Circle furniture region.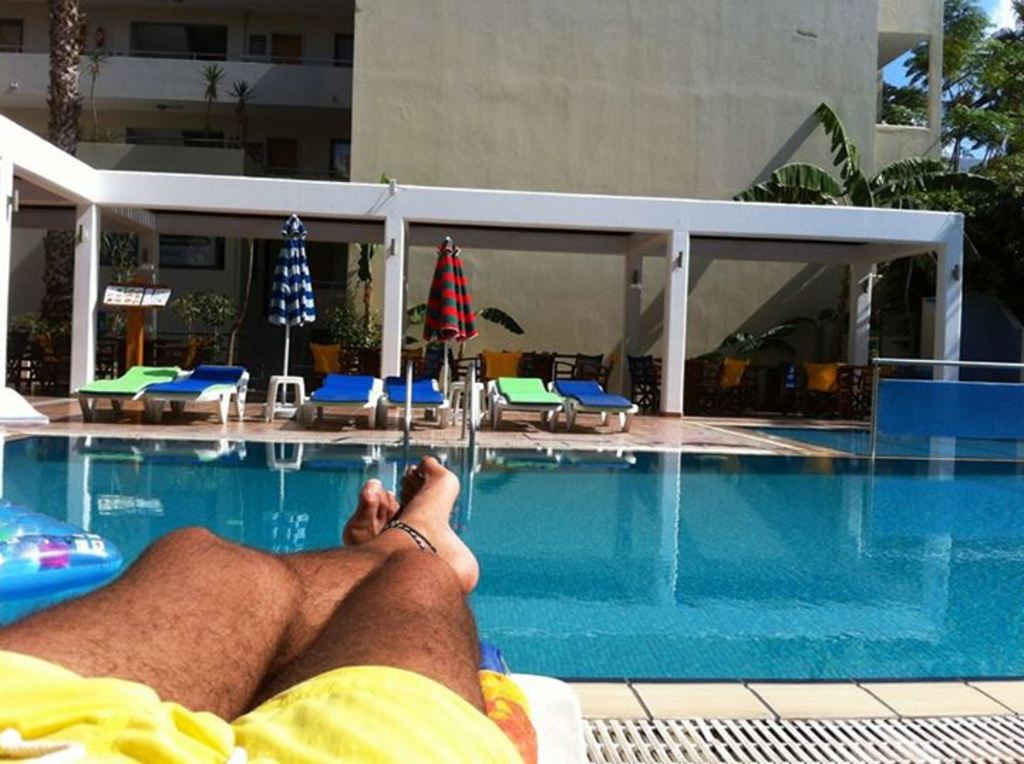
Region: detection(486, 376, 562, 428).
